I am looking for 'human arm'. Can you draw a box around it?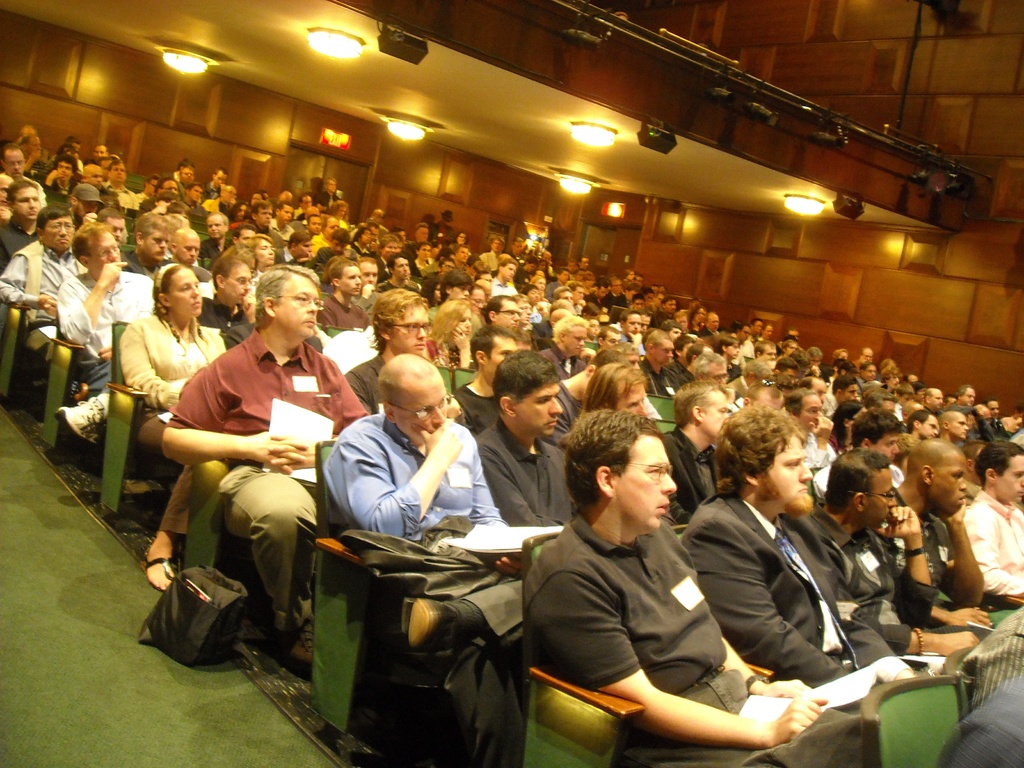
Sure, the bounding box is left=628, top=329, right=644, bottom=350.
